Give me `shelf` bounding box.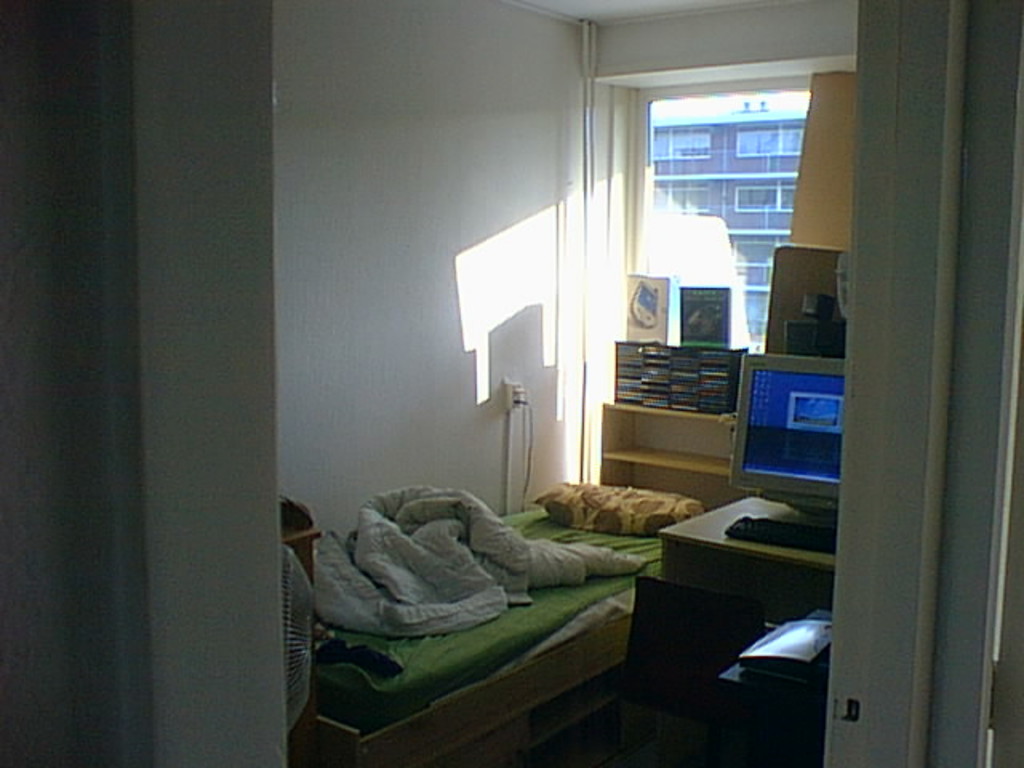
bbox=(590, 403, 730, 514).
